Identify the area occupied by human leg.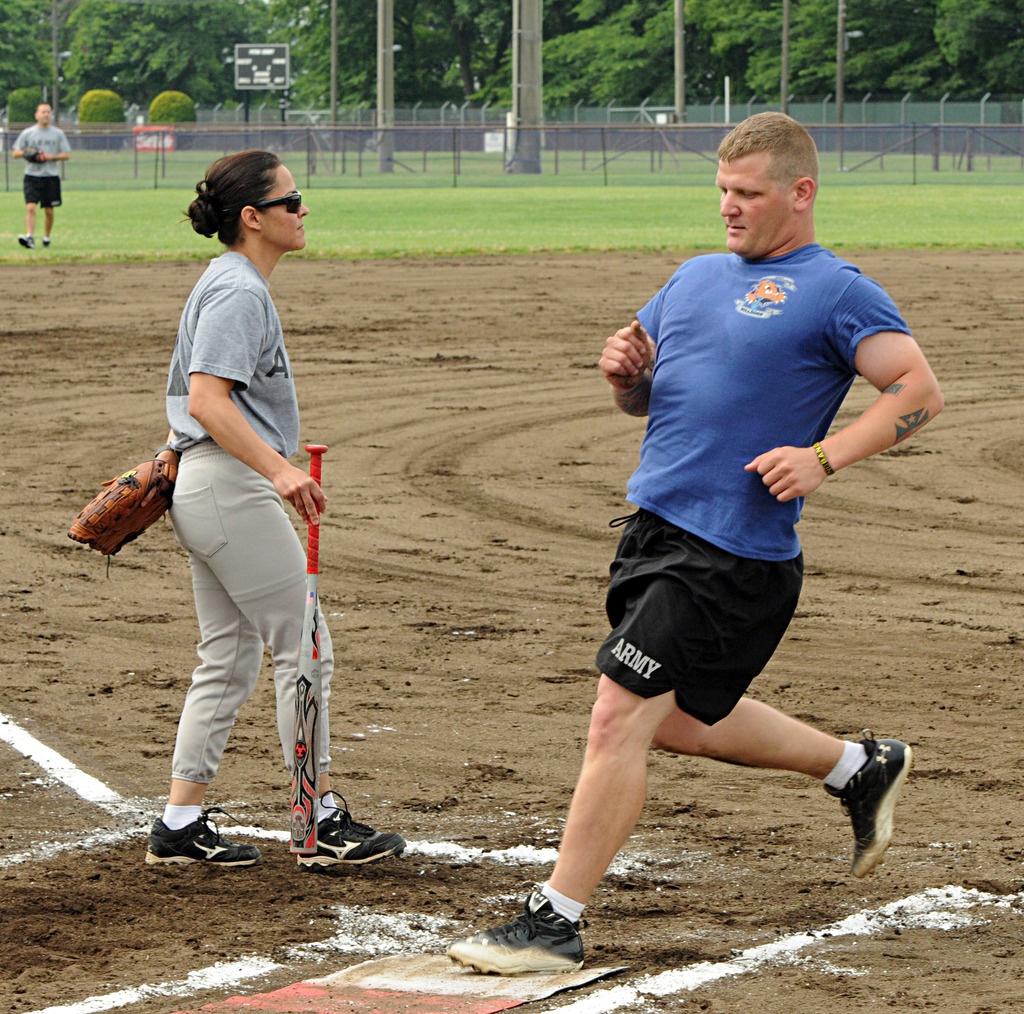
Area: [left=450, top=540, right=801, bottom=975].
